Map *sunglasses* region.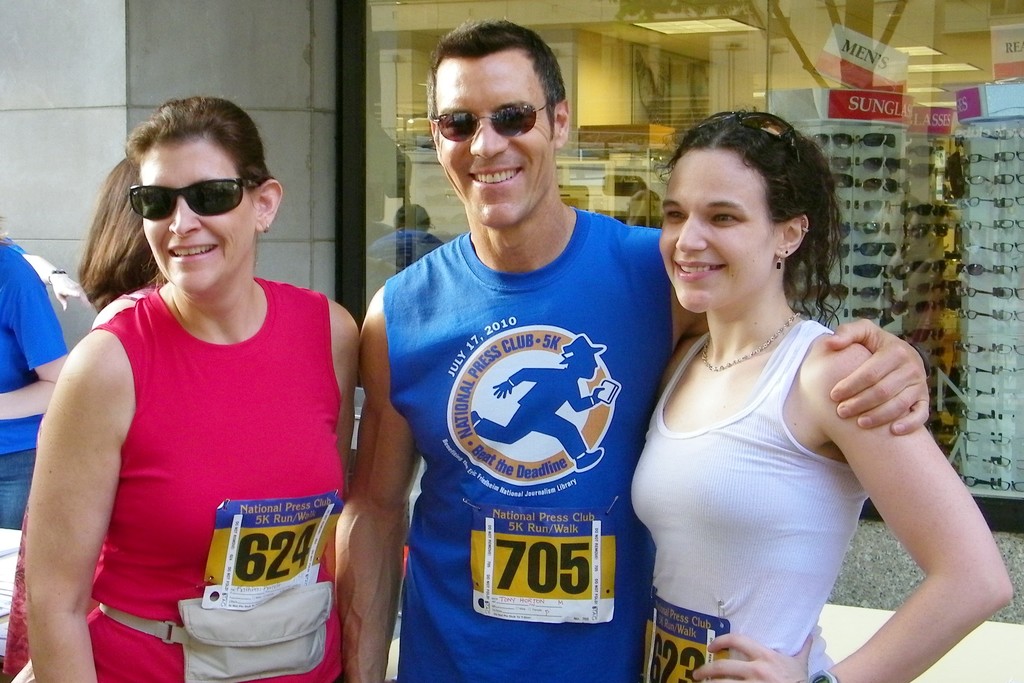
Mapped to x1=904 y1=160 x2=935 y2=178.
